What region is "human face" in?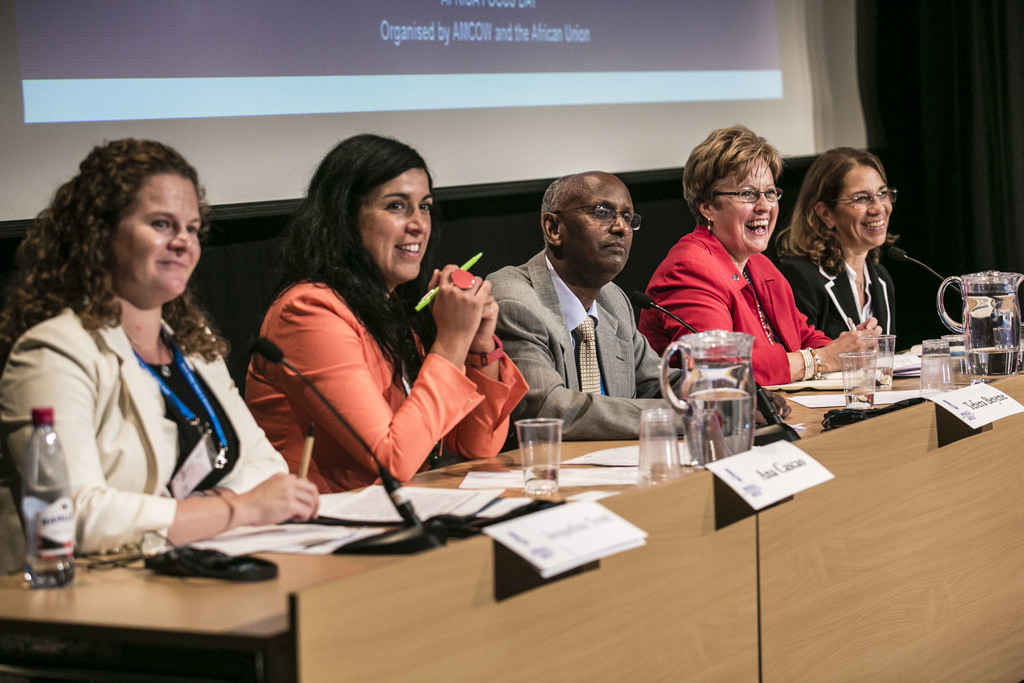
pyautogui.locateOnScreen(111, 173, 207, 299).
